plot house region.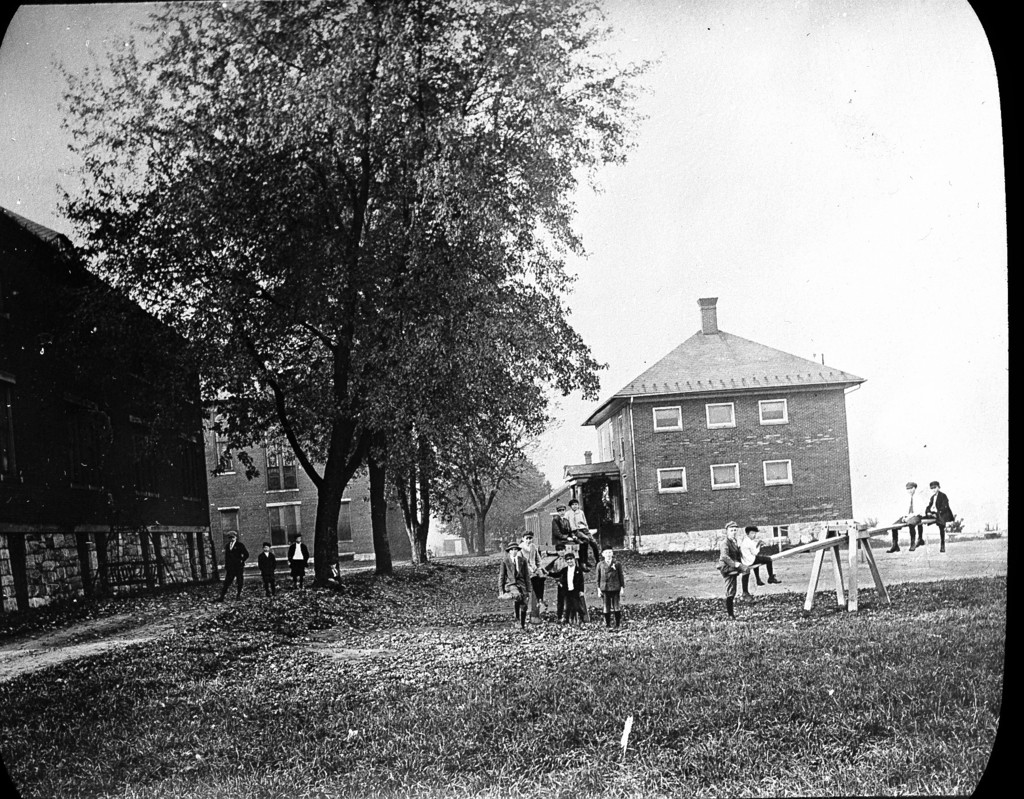
Plotted at (left=0, top=201, right=228, bottom=656).
